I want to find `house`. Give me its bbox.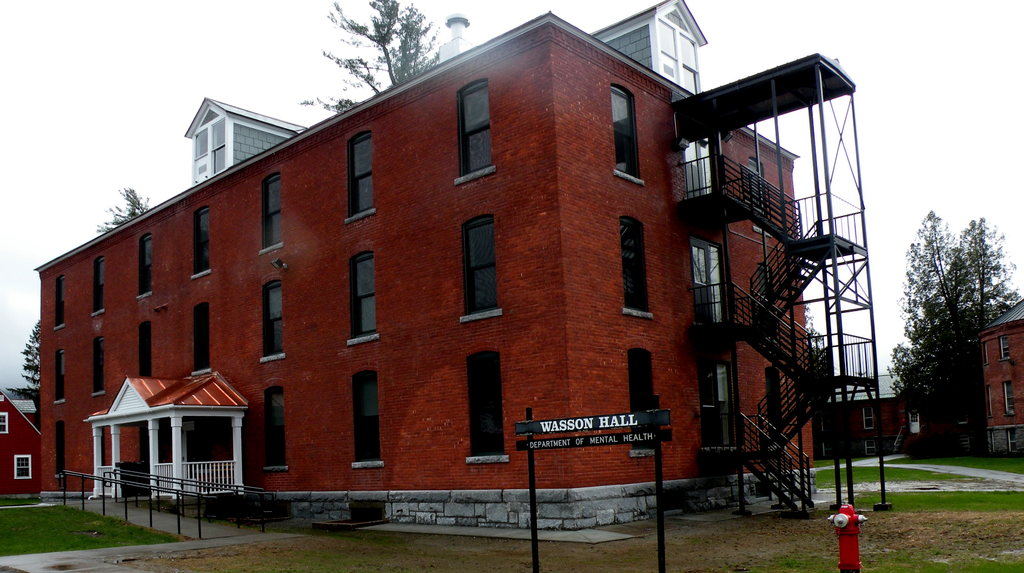
(x1=90, y1=23, x2=896, y2=515).
